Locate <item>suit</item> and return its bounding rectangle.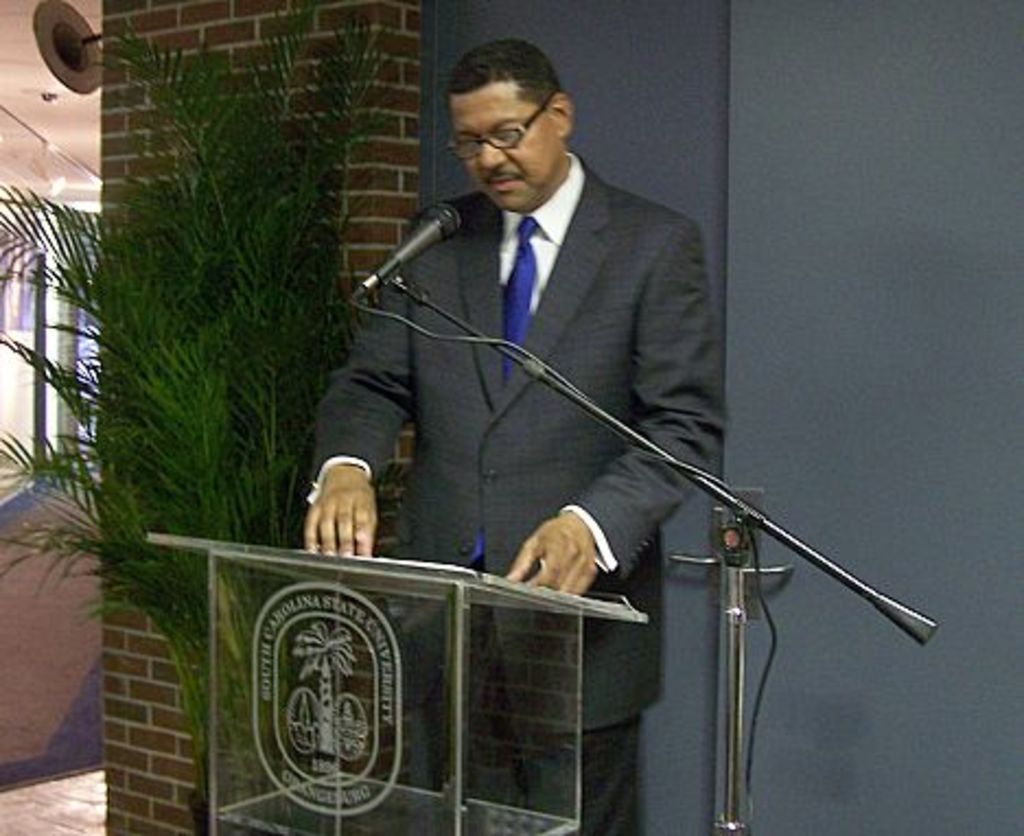
crop(313, 166, 724, 834).
